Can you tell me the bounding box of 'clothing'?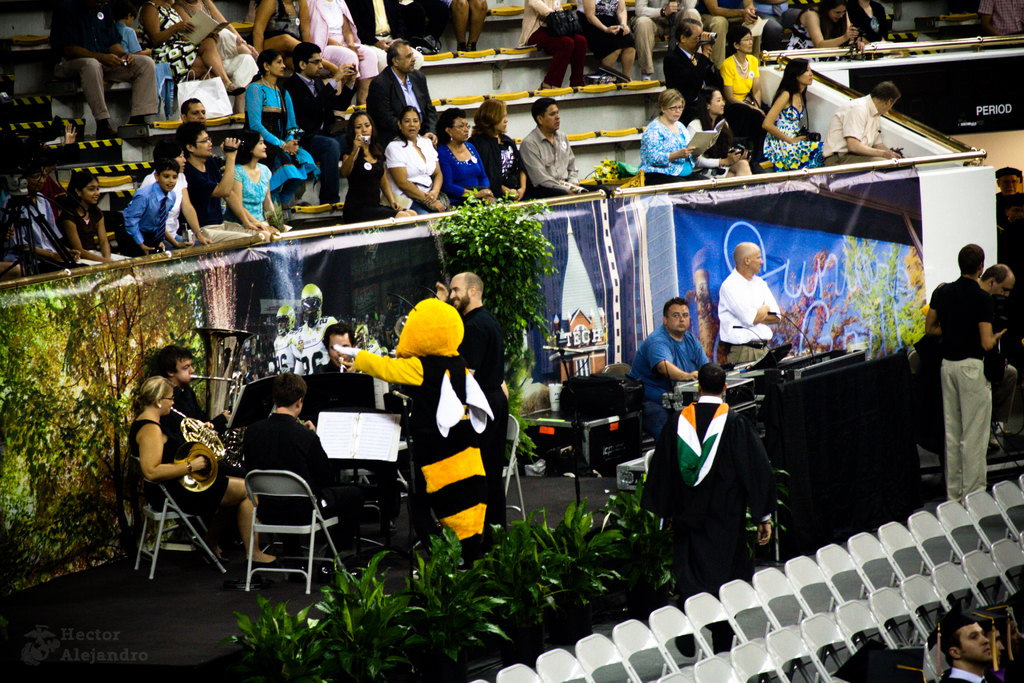
339,149,413,221.
